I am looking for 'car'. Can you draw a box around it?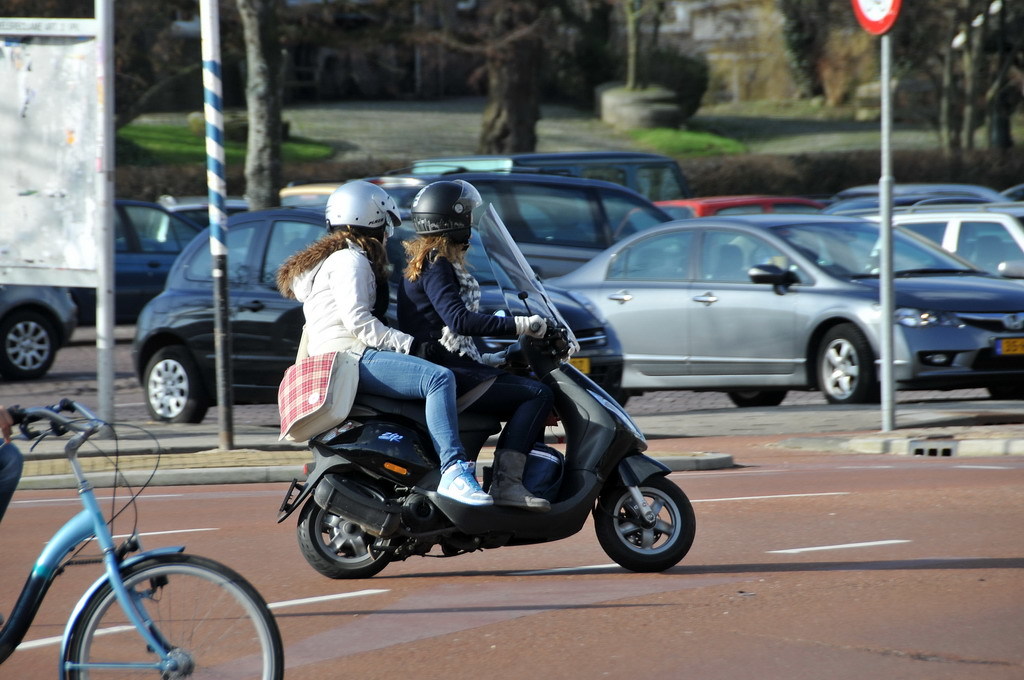
Sure, the bounding box is {"left": 827, "top": 200, "right": 1023, "bottom": 281}.
